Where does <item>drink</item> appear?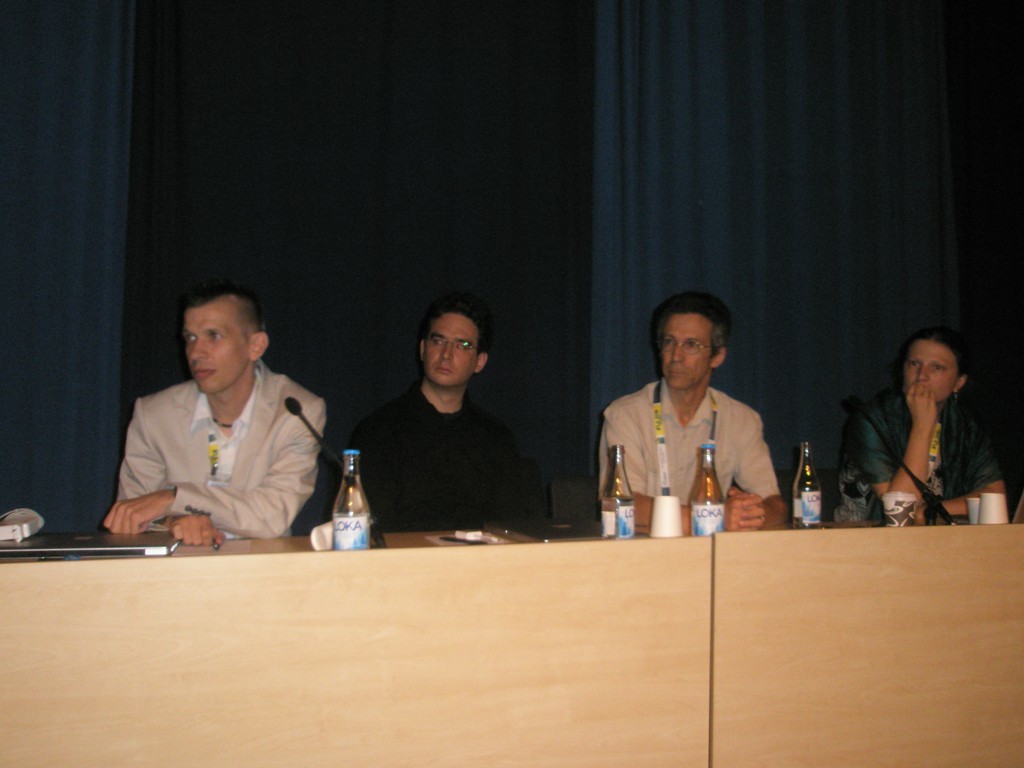
Appears at 690 447 725 537.
